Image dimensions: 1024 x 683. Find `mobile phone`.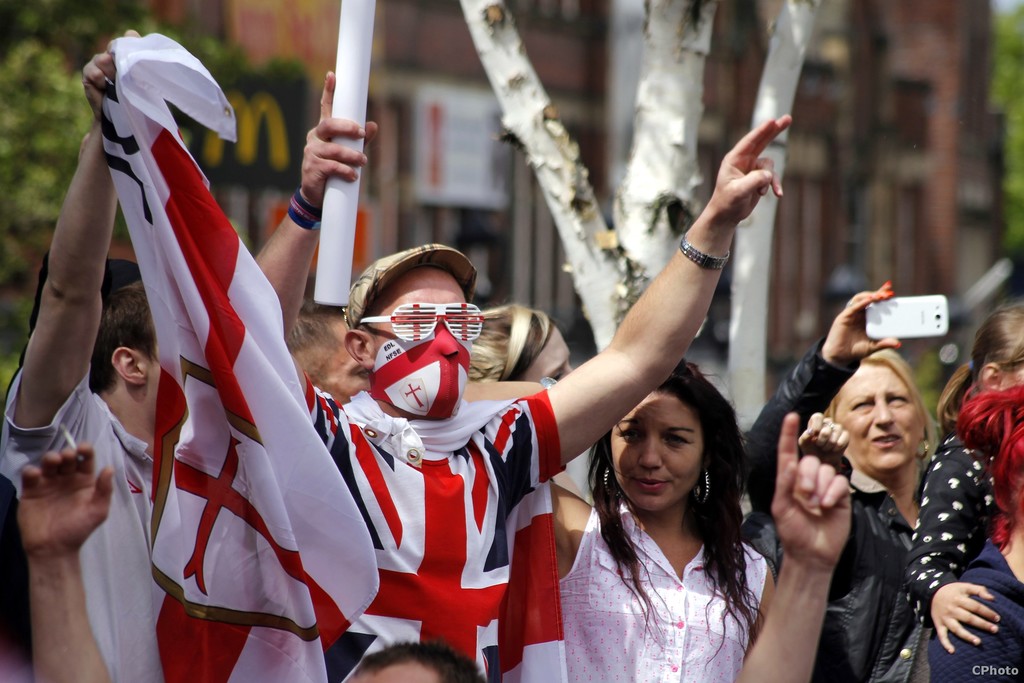
locate(860, 294, 950, 344).
